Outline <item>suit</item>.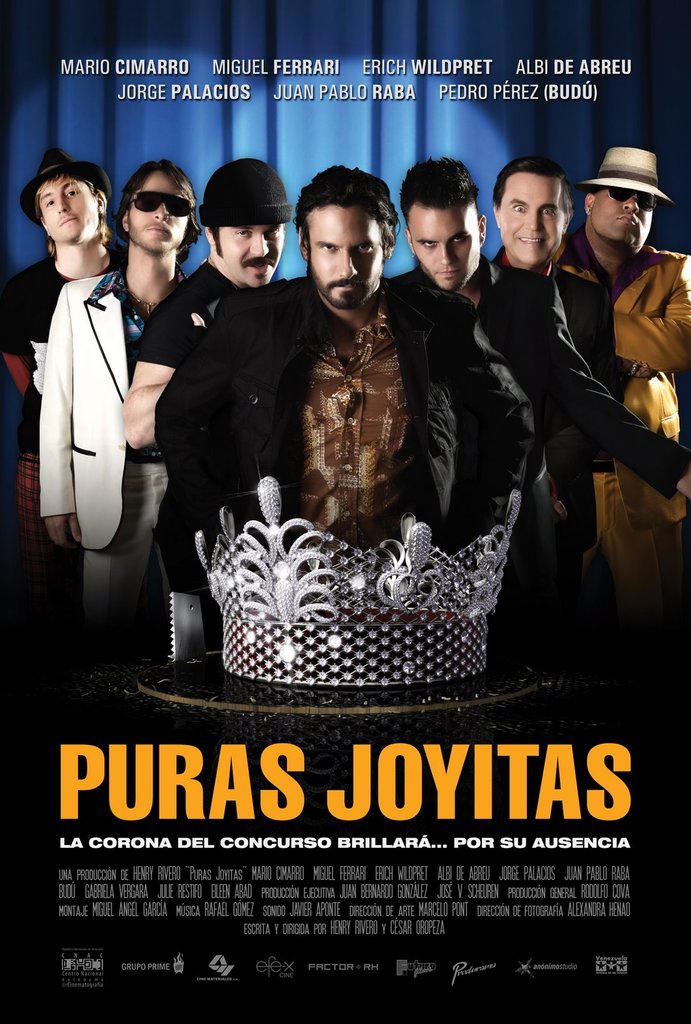
Outline: crop(23, 214, 151, 611).
